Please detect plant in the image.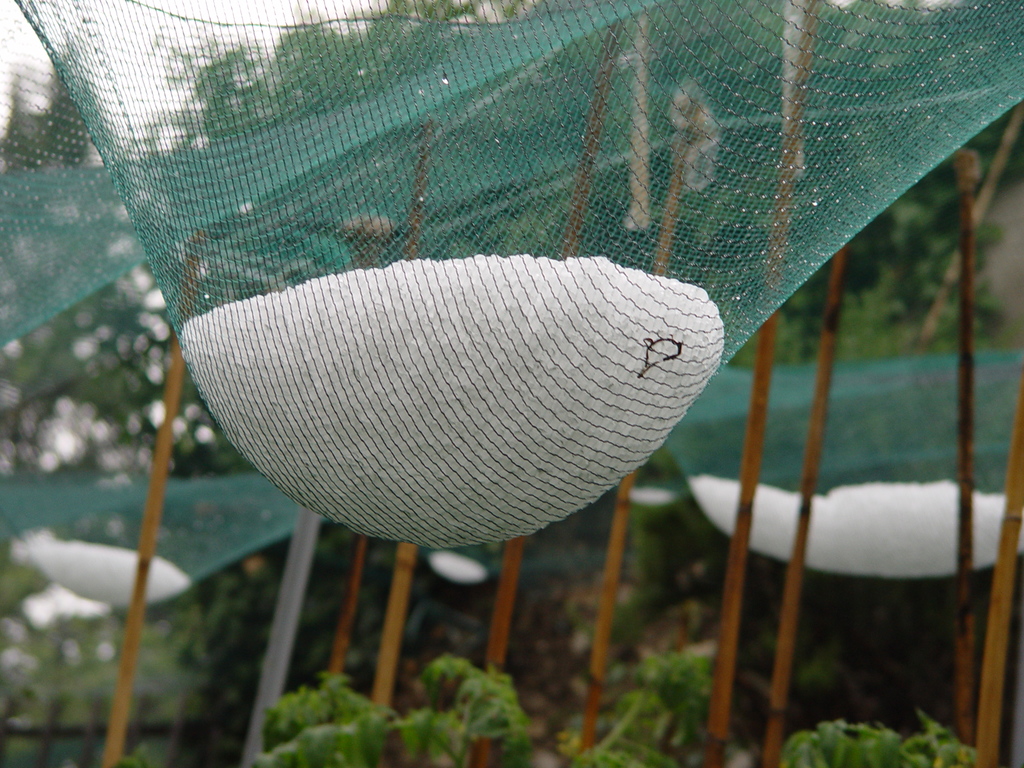
rect(546, 628, 714, 767).
